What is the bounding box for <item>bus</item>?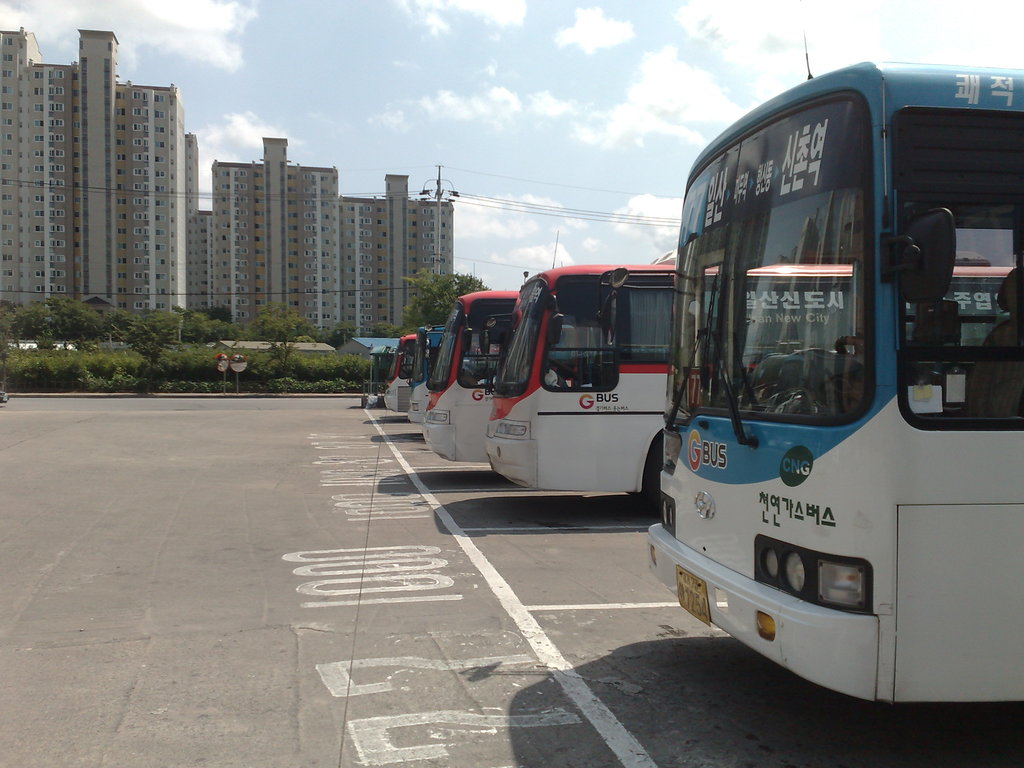
<bbox>386, 332, 416, 414</bbox>.
